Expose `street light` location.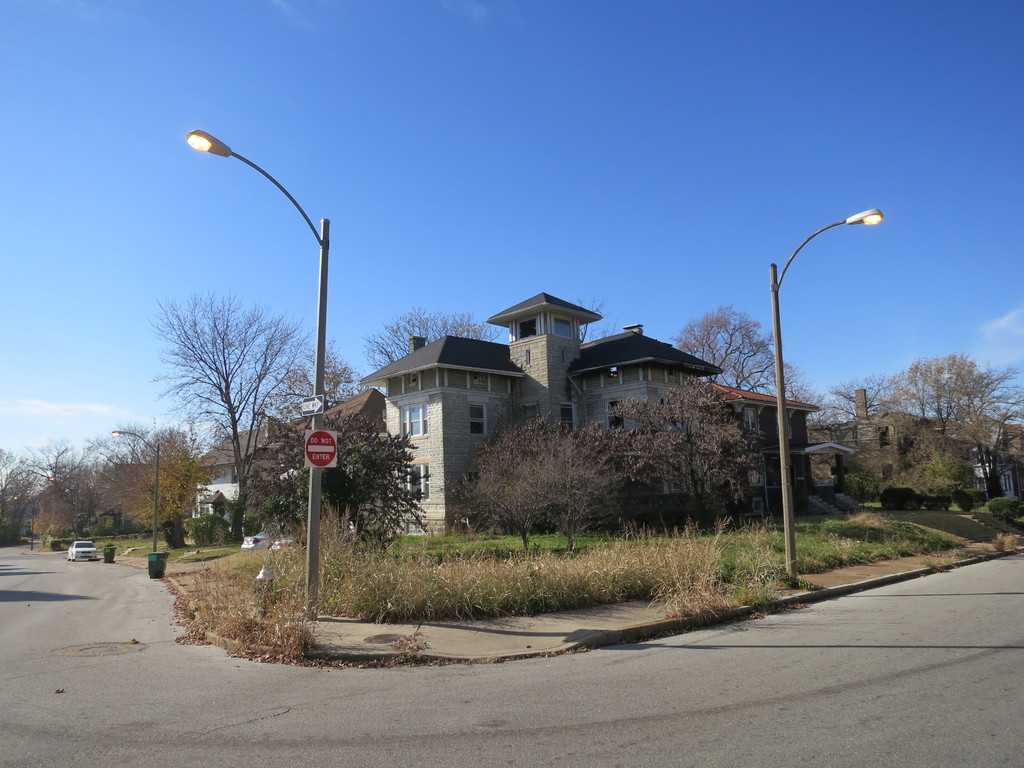
Exposed at (x1=108, y1=426, x2=160, y2=548).
